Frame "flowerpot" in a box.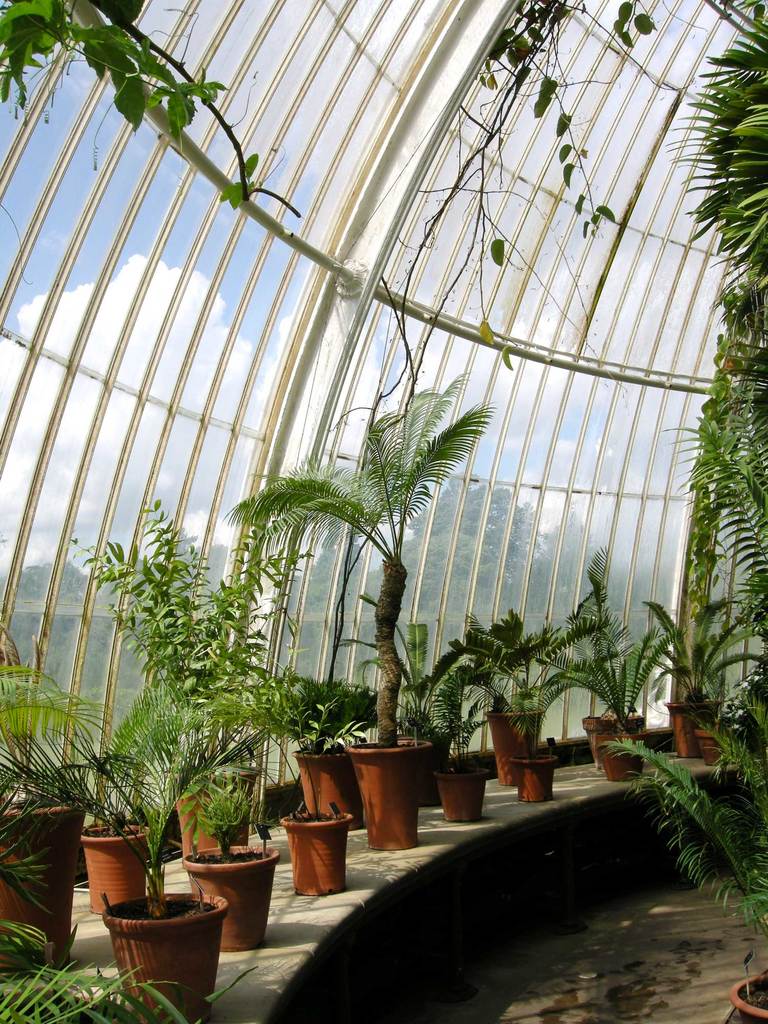
<bbox>728, 963, 765, 1022</bbox>.
